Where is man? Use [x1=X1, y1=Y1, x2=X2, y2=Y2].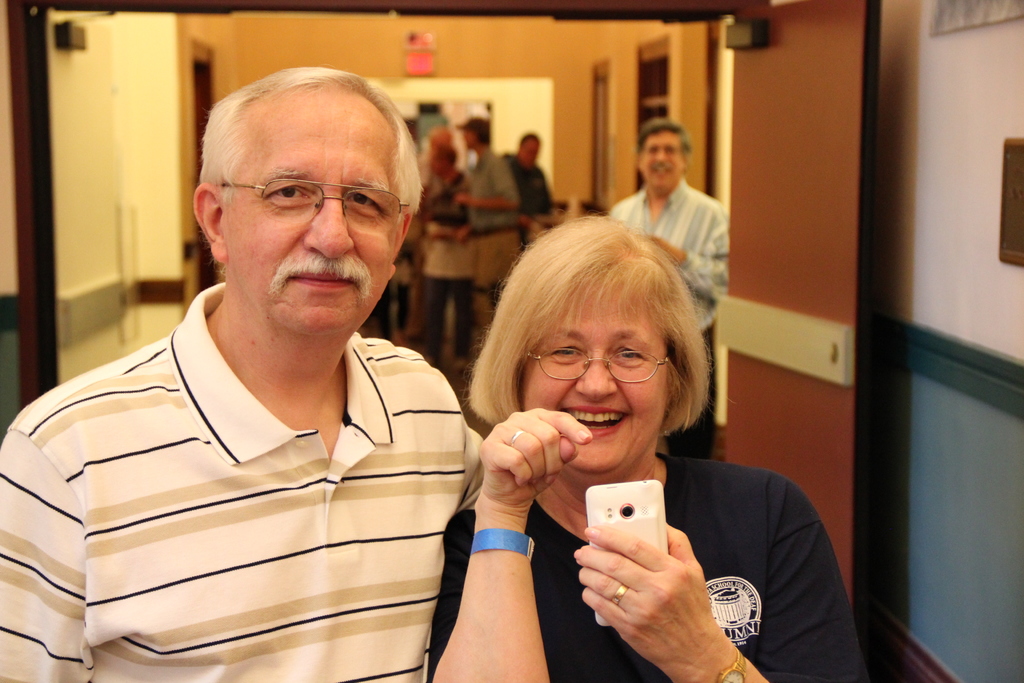
[x1=418, y1=145, x2=469, y2=367].
